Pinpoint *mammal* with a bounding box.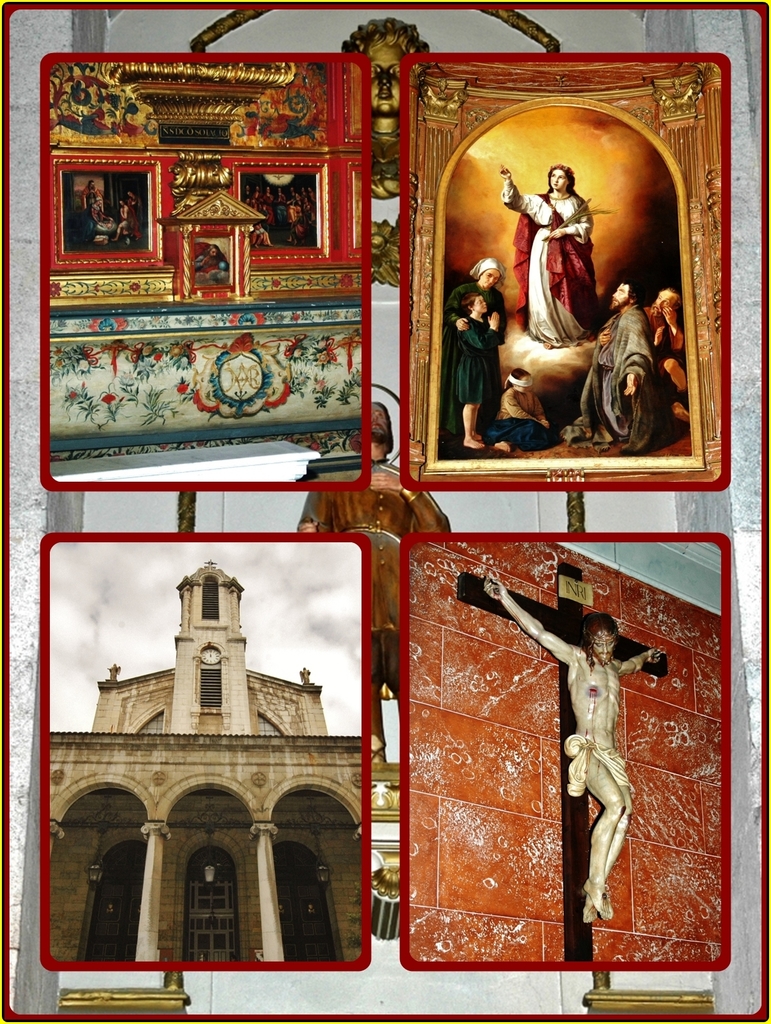
pyautogui.locateOnScreen(331, 19, 438, 200).
